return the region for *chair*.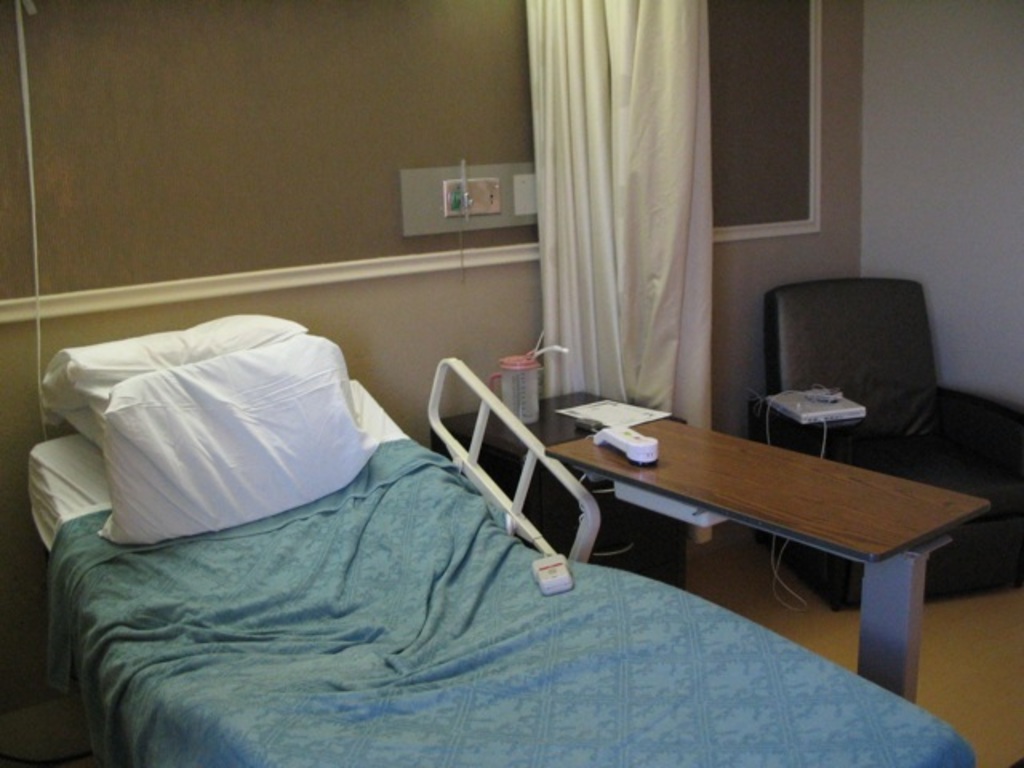
749 269 1022 611.
